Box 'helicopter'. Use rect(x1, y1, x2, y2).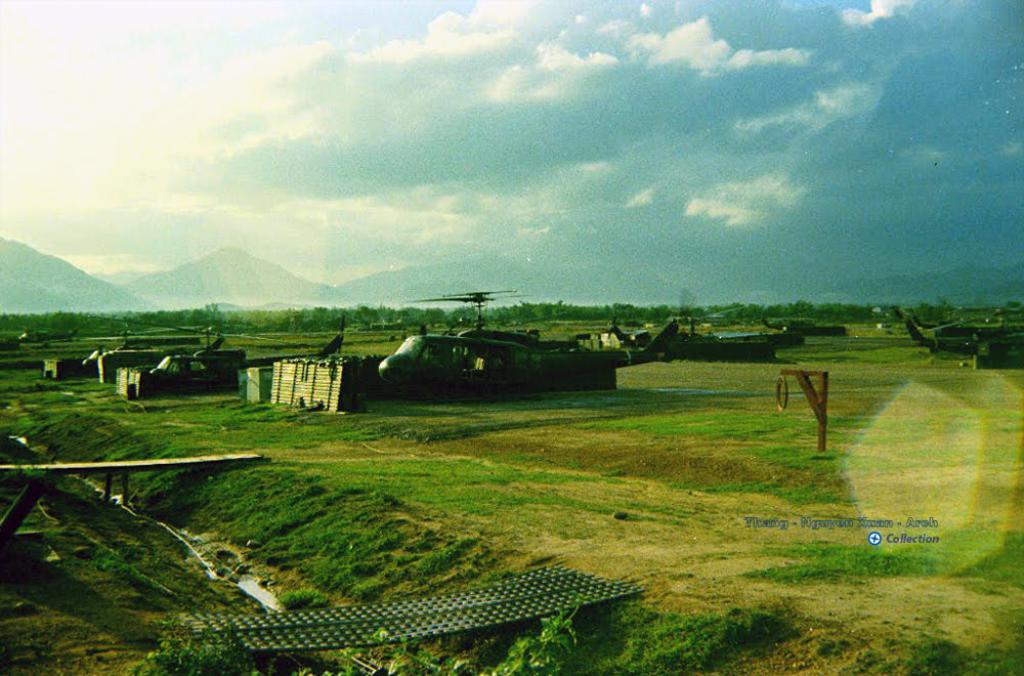
rect(900, 305, 1023, 362).
